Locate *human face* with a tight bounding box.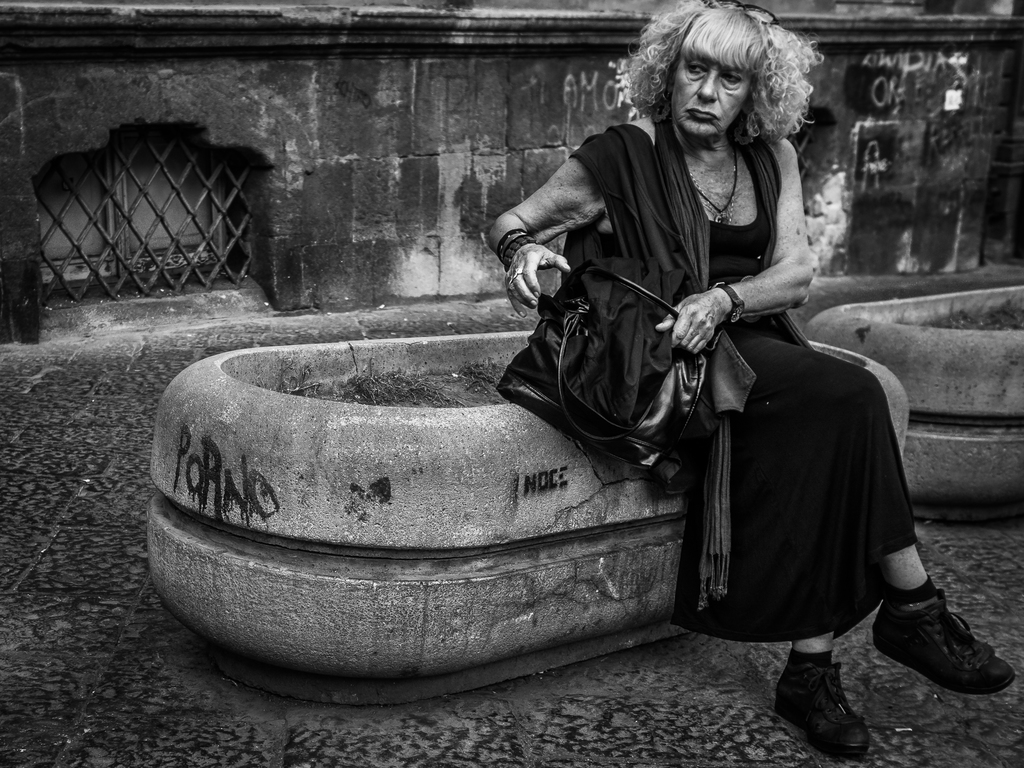
{"left": 680, "top": 51, "right": 754, "bottom": 143}.
